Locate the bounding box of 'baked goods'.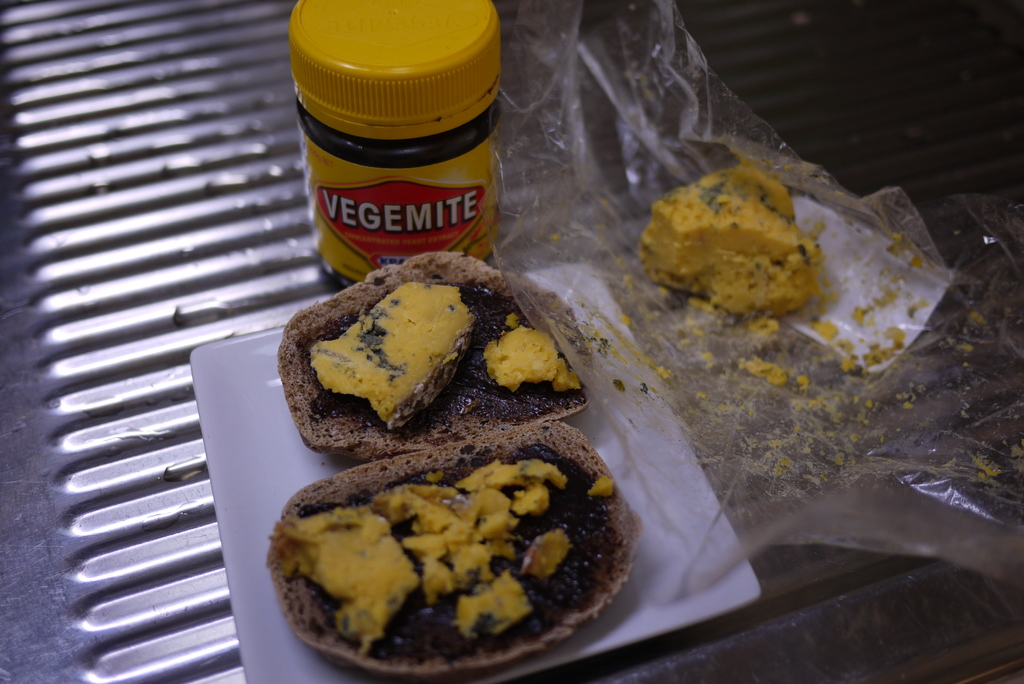
Bounding box: (x1=271, y1=420, x2=646, y2=681).
